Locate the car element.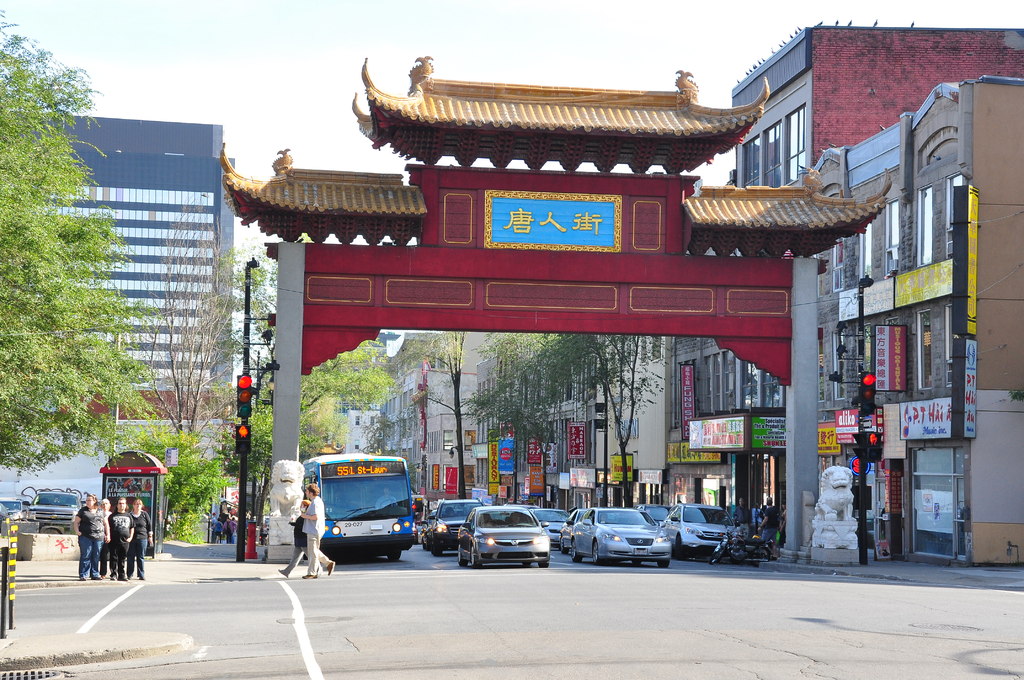
Element bbox: [x1=630, y1=500, x2=671, y2=531].
